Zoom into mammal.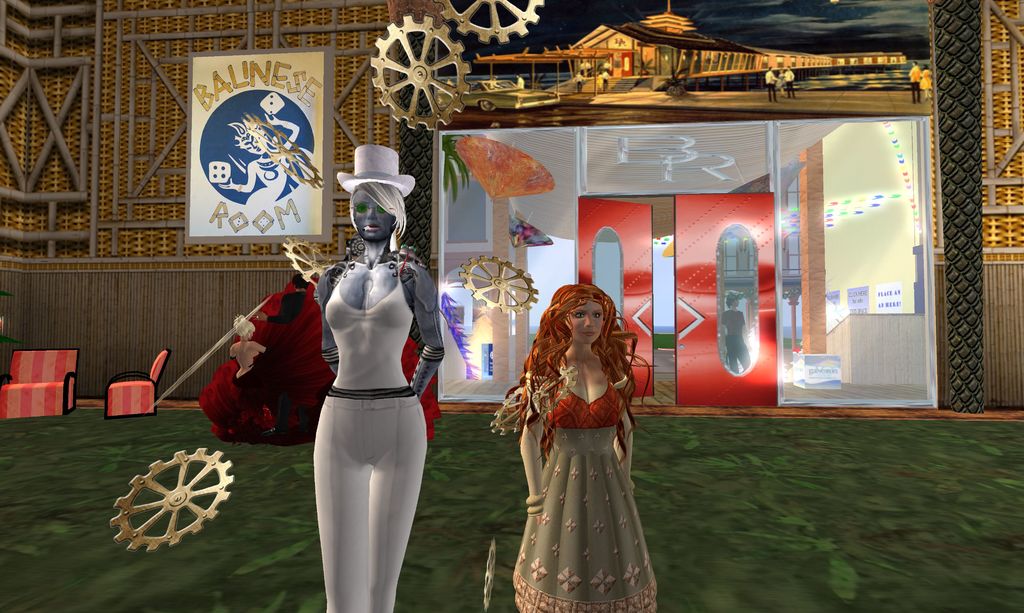
Zoom target: BBox(906, 61, 923, 102).
